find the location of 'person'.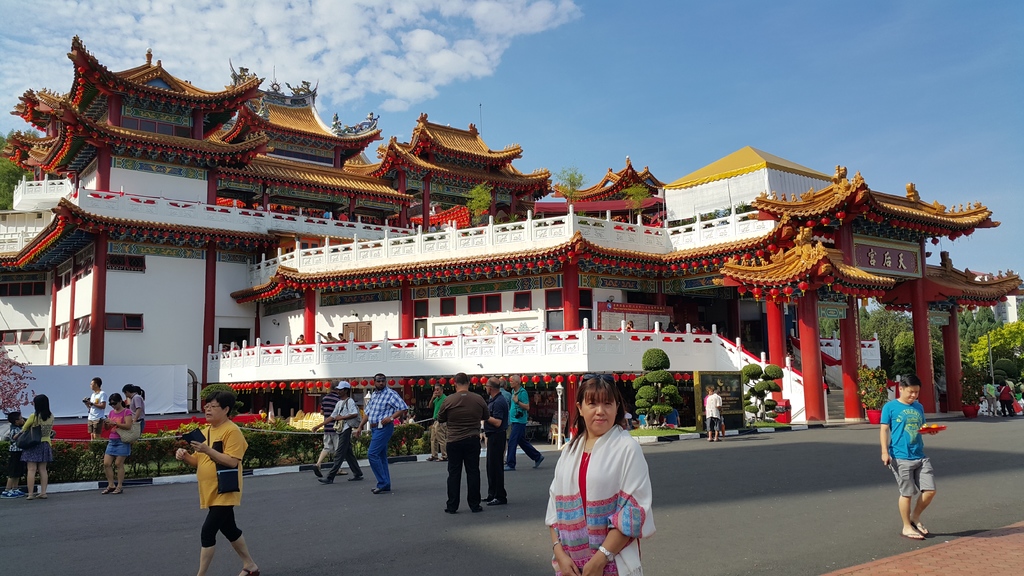
Location: region(311, 378, 362, 485).
